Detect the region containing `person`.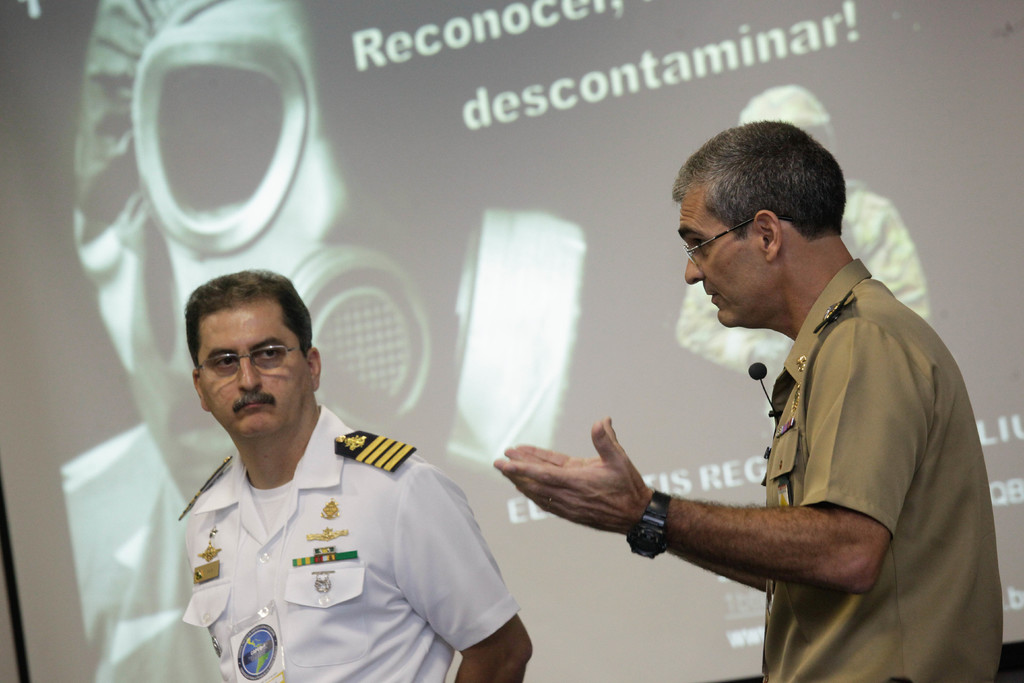
[173, 273, 538, 682].
